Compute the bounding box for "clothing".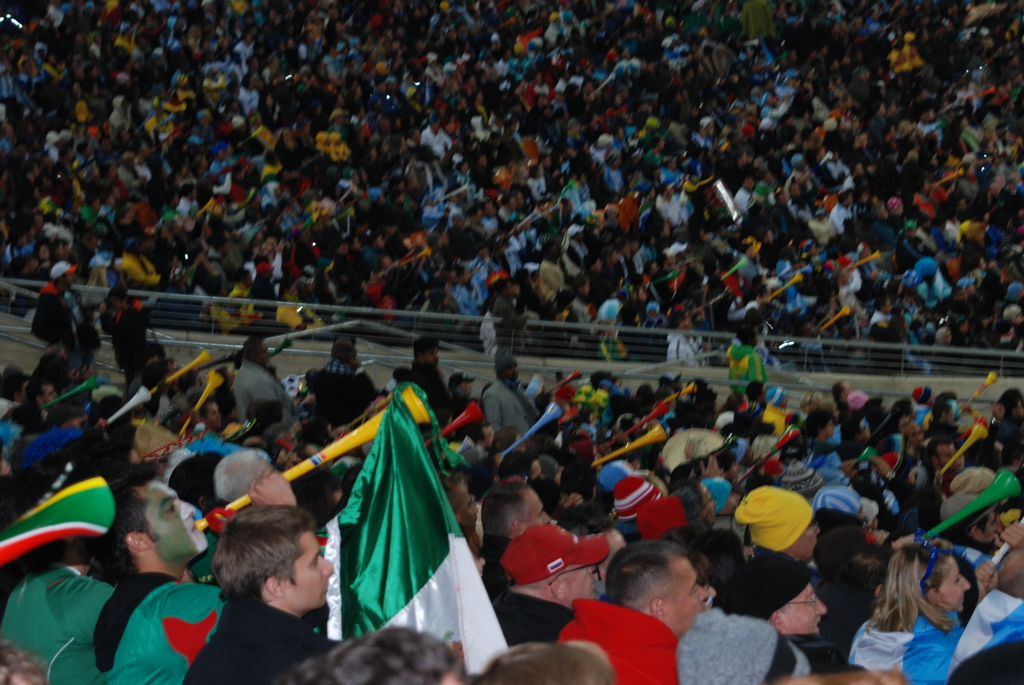
l=899, t=448, r=938, b=507.
